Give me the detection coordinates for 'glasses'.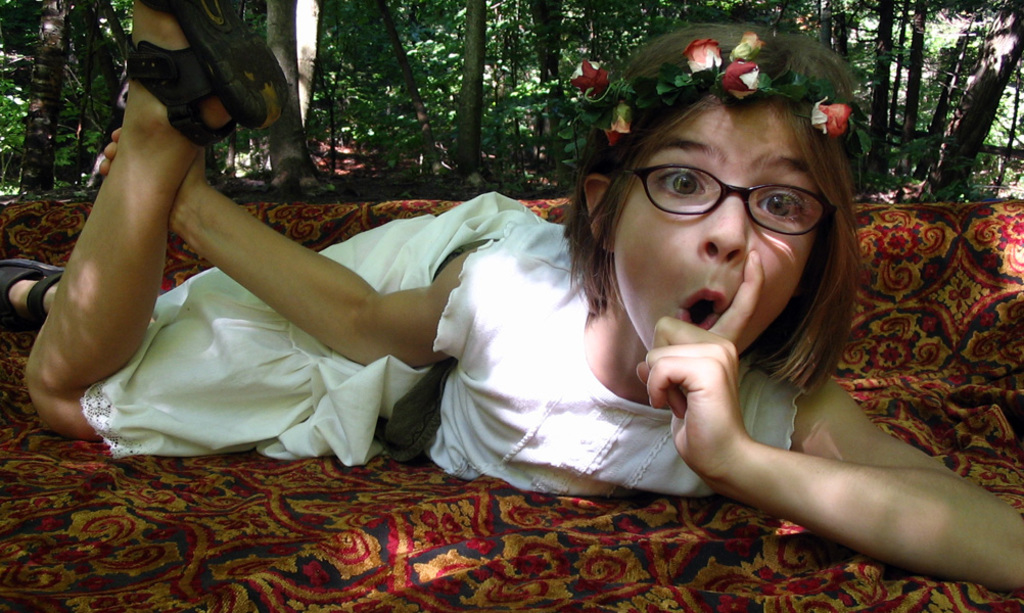
x1=605 y1=159 x2=857 y2=232.
